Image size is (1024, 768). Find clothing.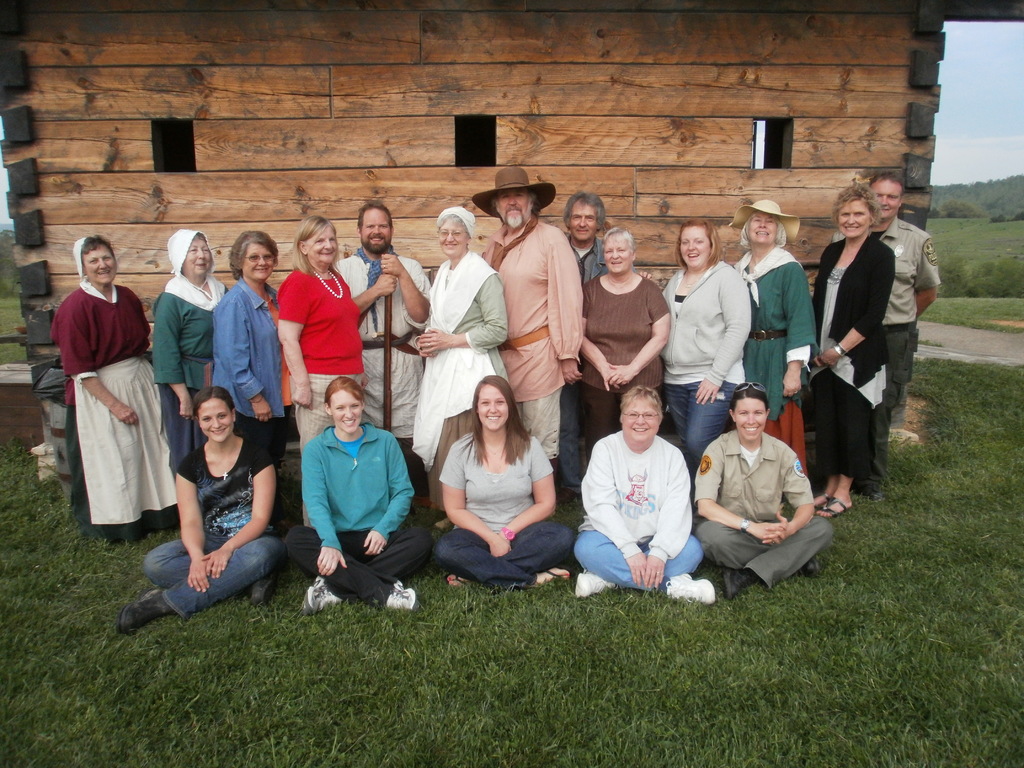
[x1=292, y1=428, x2=432, y2=596].
